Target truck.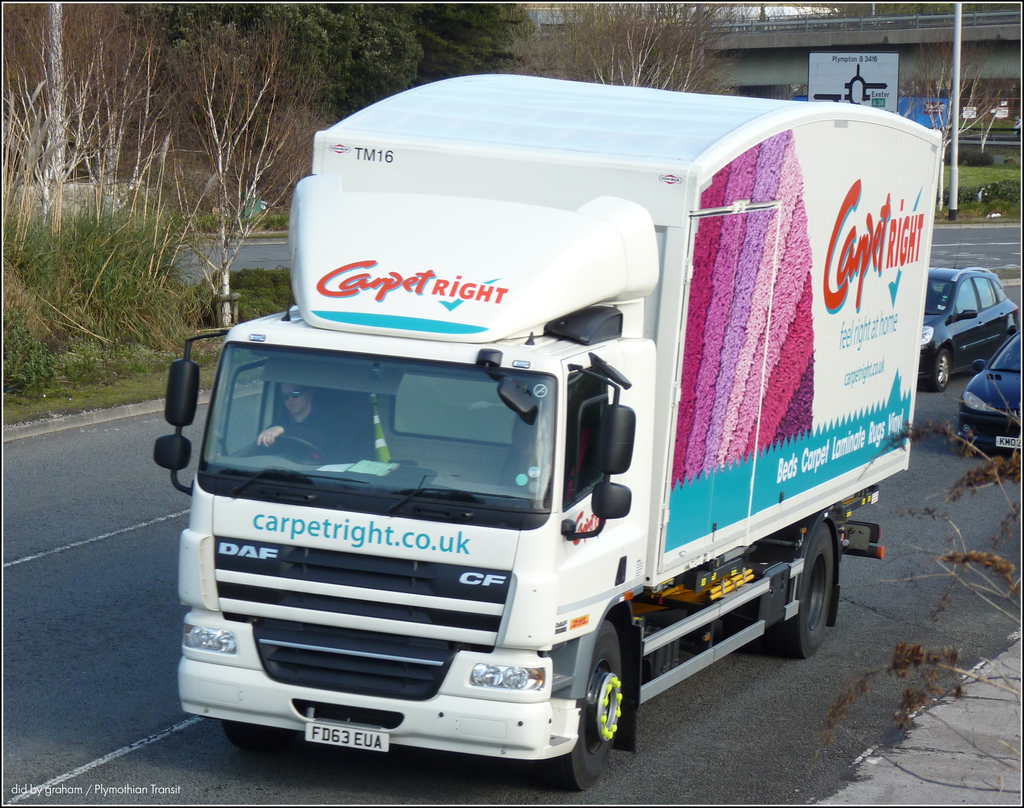
Target region: Rect(159, 49, 955, 764).
